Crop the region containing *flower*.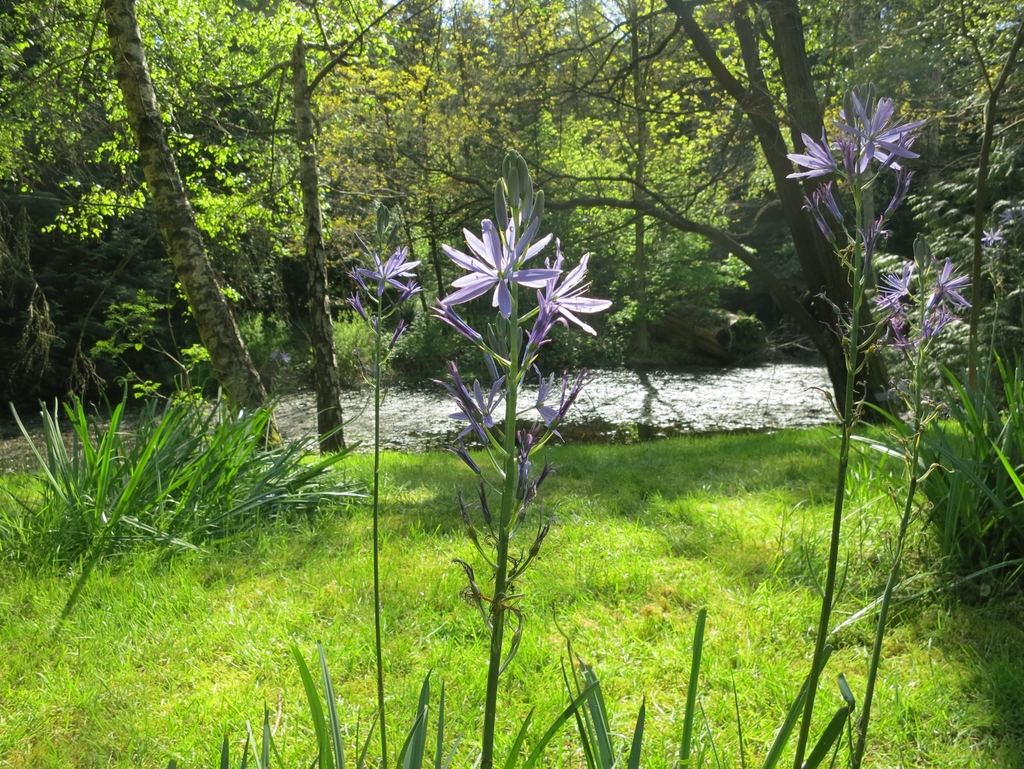
Crop region: locate(980, 229, 1002, 253).
